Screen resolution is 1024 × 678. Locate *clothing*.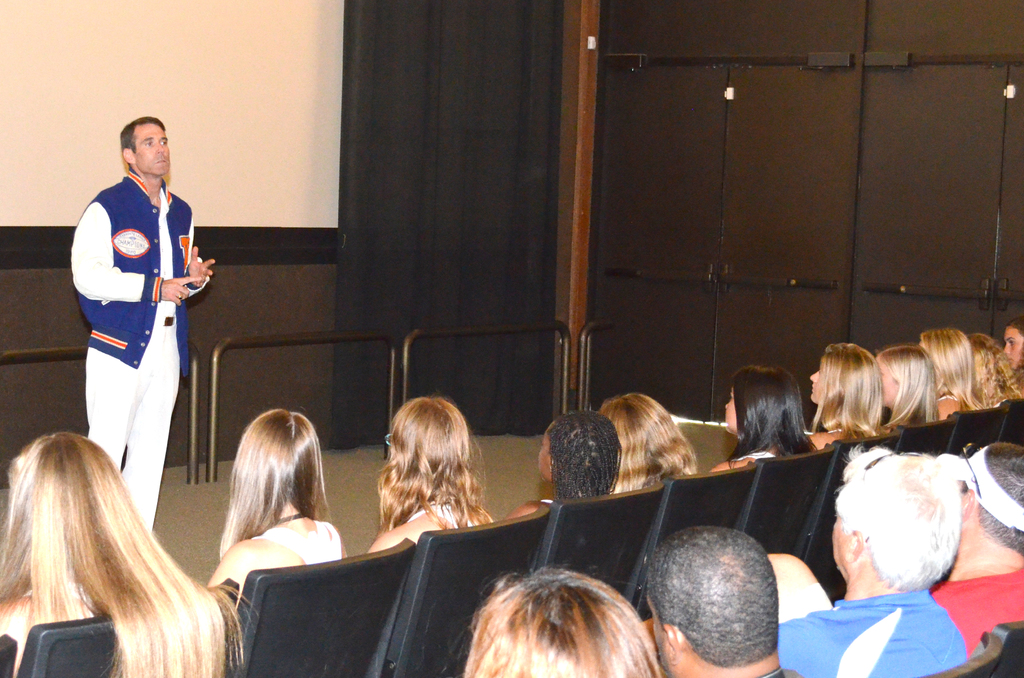
pyautogui.locateOnScreen(934, 394, 966, 412).
